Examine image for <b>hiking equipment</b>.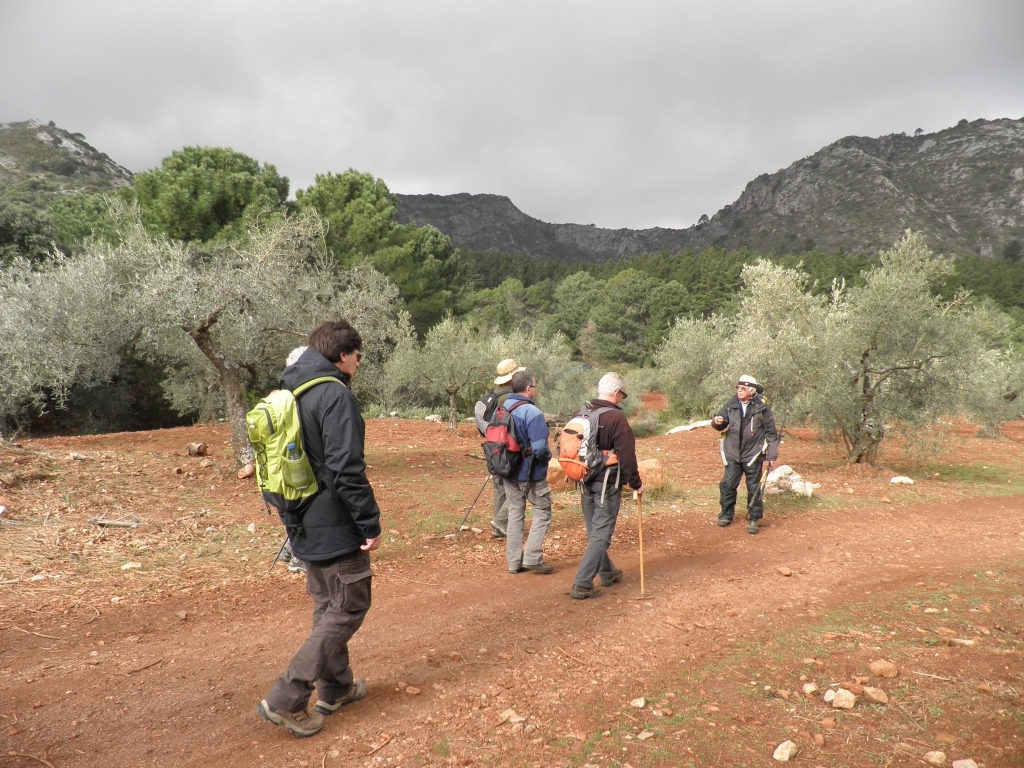
Examination result: select_region(743, 457, 771, 517).
